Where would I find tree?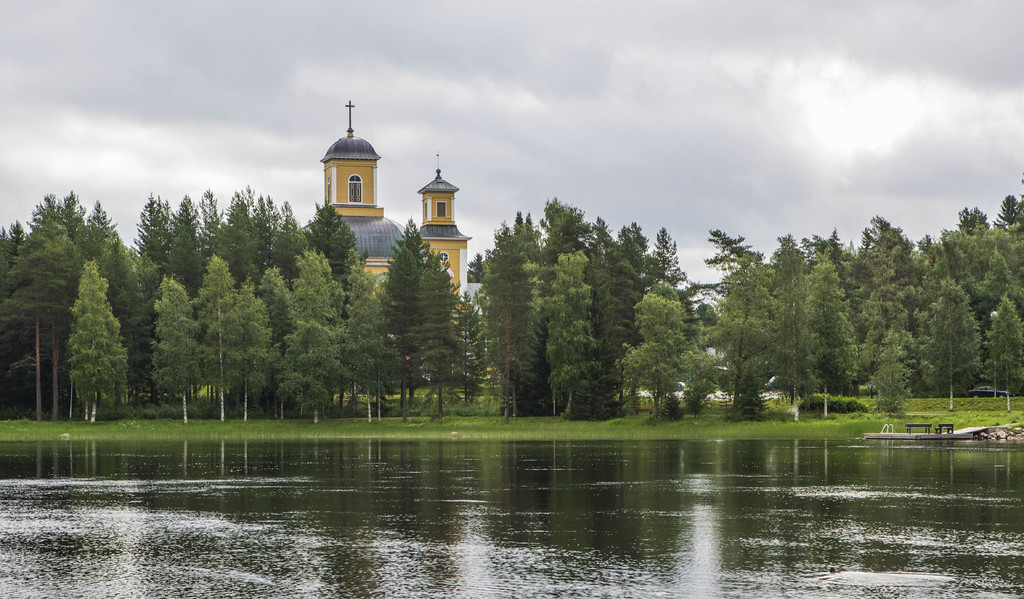
At Rect(220, 281, 268, 408).
